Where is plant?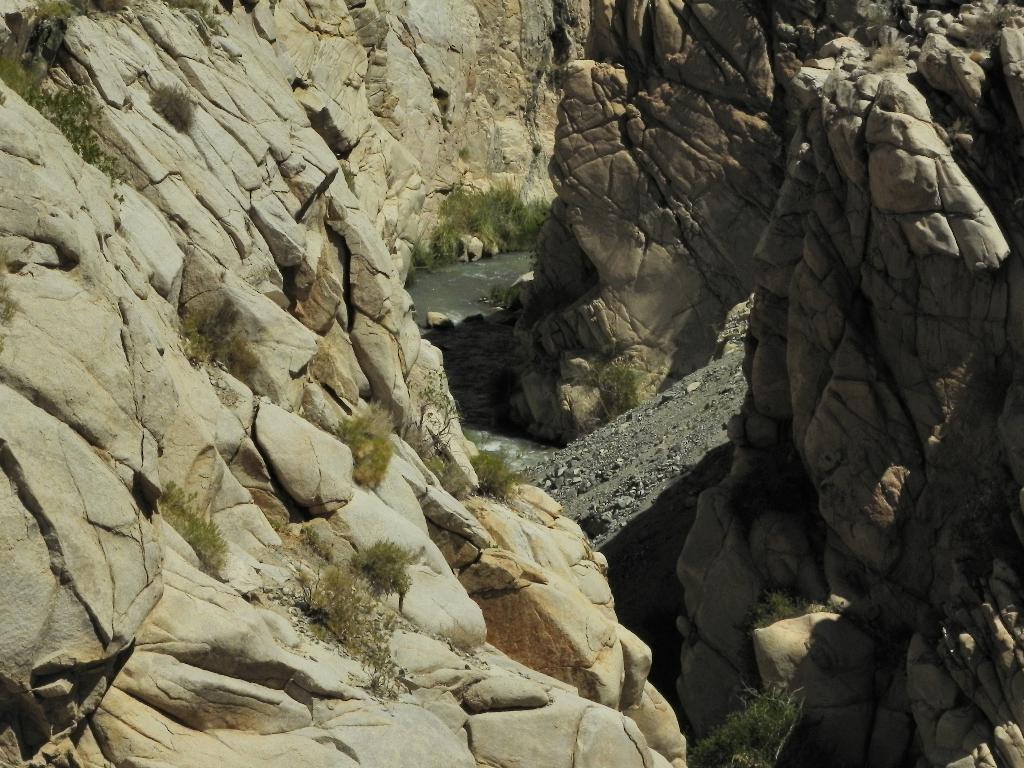
(left=410, top=180, right=553, bottom=266).
